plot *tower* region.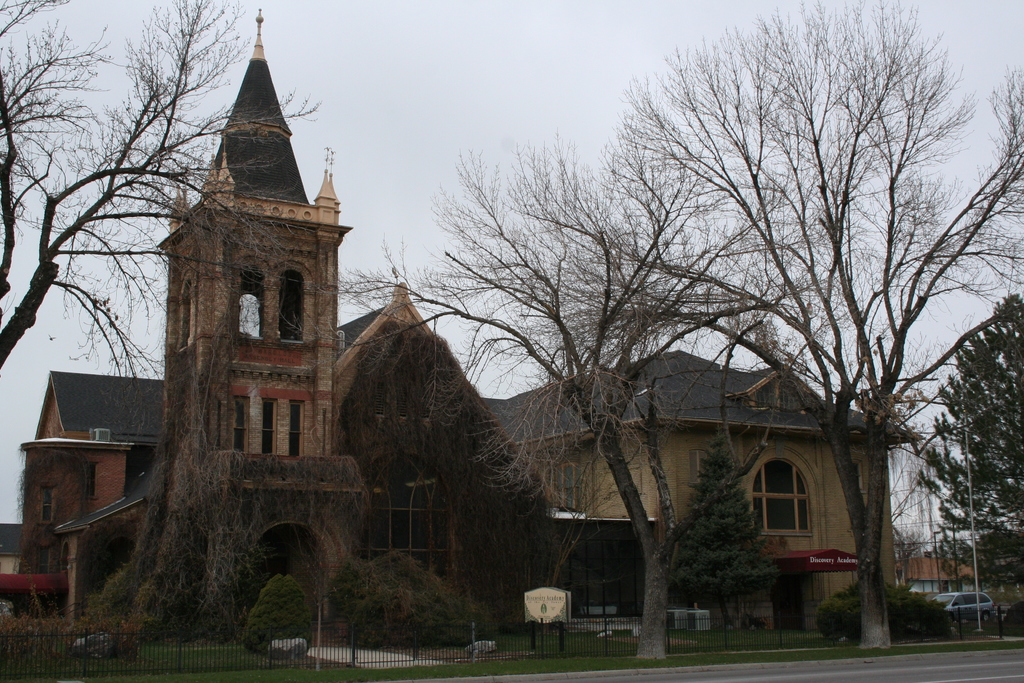
Plotted at bbox=(135, 19, 381, 628).
